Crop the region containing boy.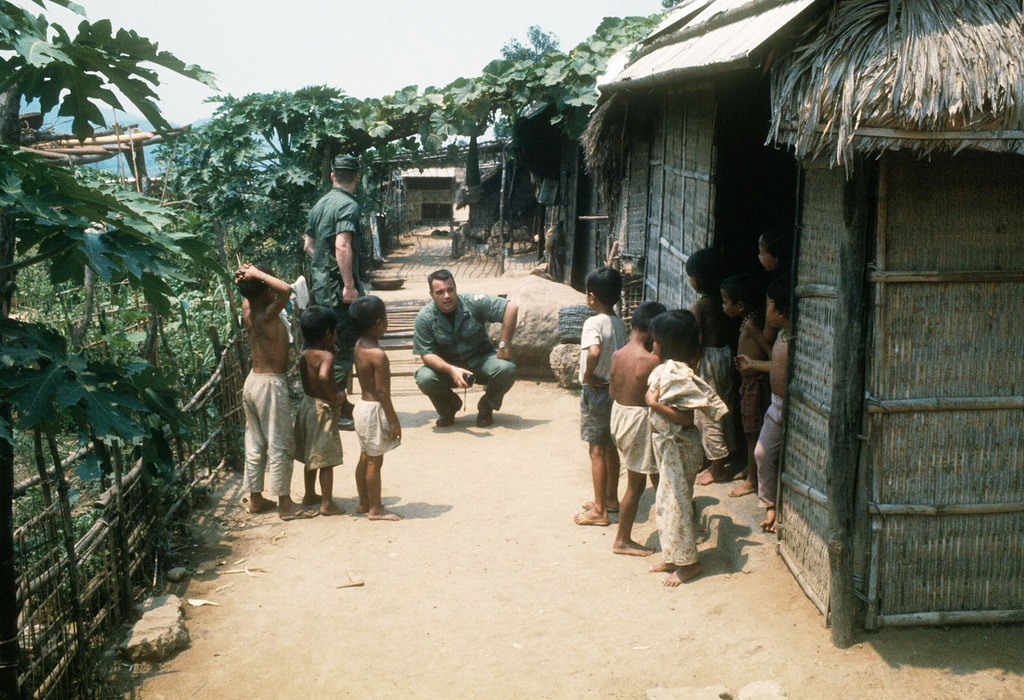
Crop region: box=[611, 302, 667, 556].
